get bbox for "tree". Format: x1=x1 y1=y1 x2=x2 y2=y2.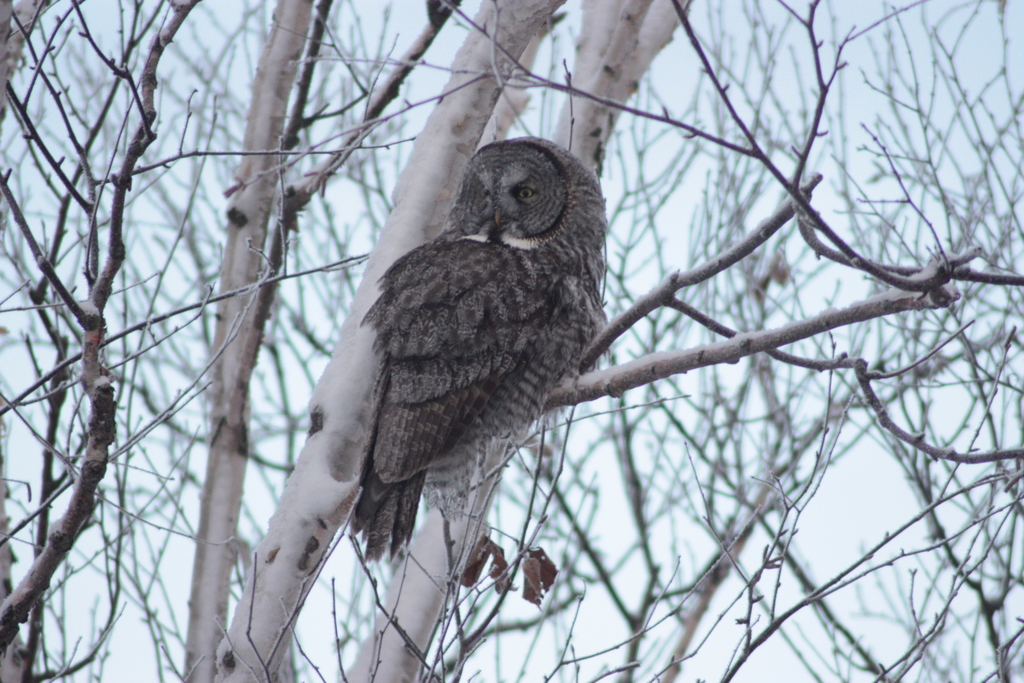
x1=2 y1=0 x2=1023 y2=682.
